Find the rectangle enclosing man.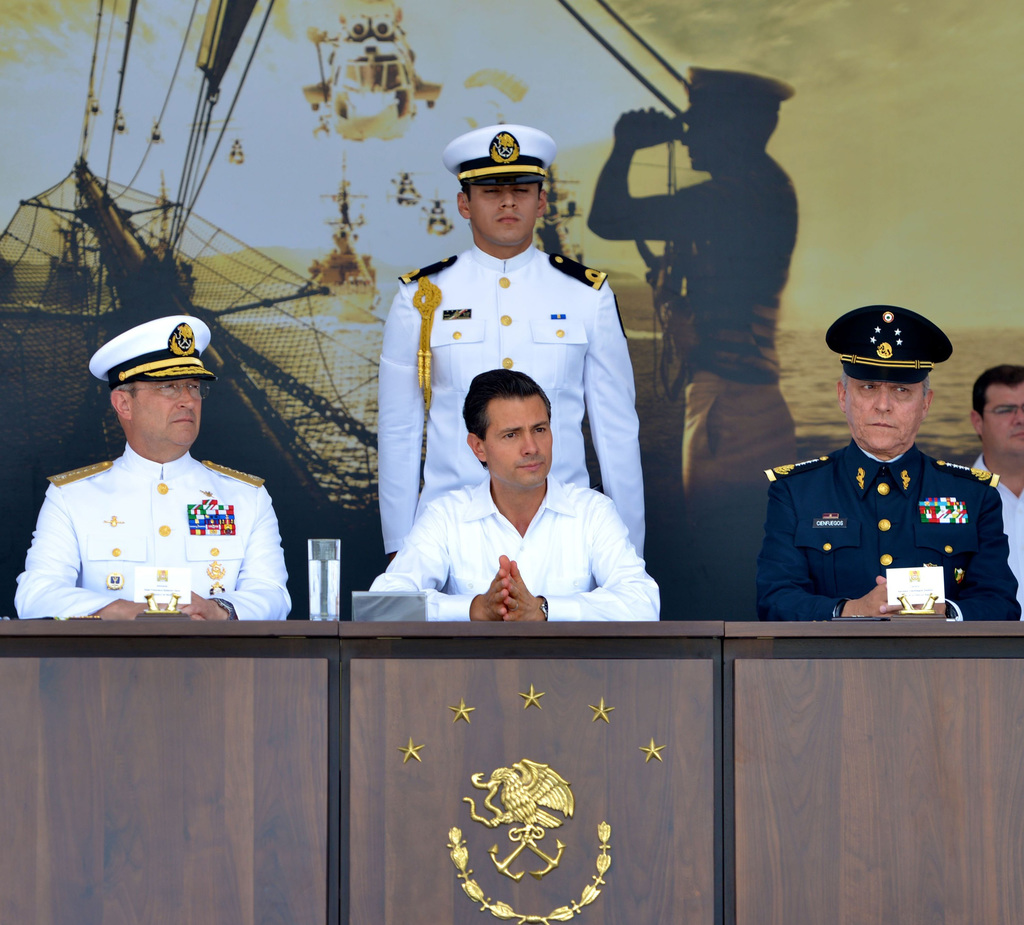
region(582, 55, 789, 488).
